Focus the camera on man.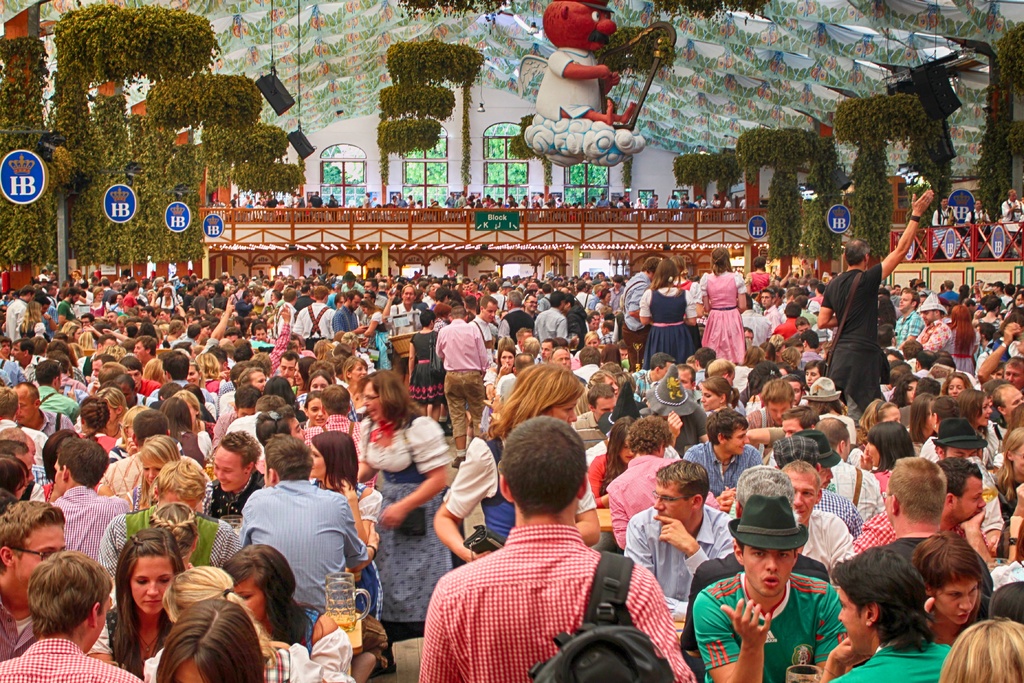
Focus region: (487,341,516,400).
